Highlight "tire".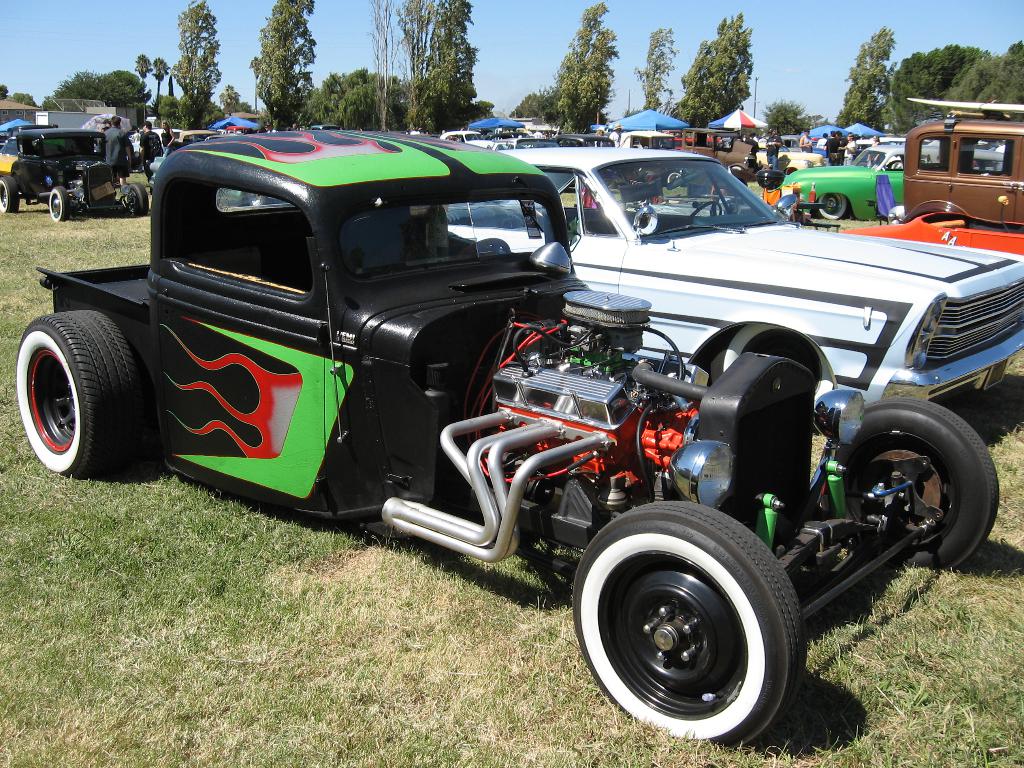
Highlighted region: x1=14, y1=291, x2=139, y2=495.
